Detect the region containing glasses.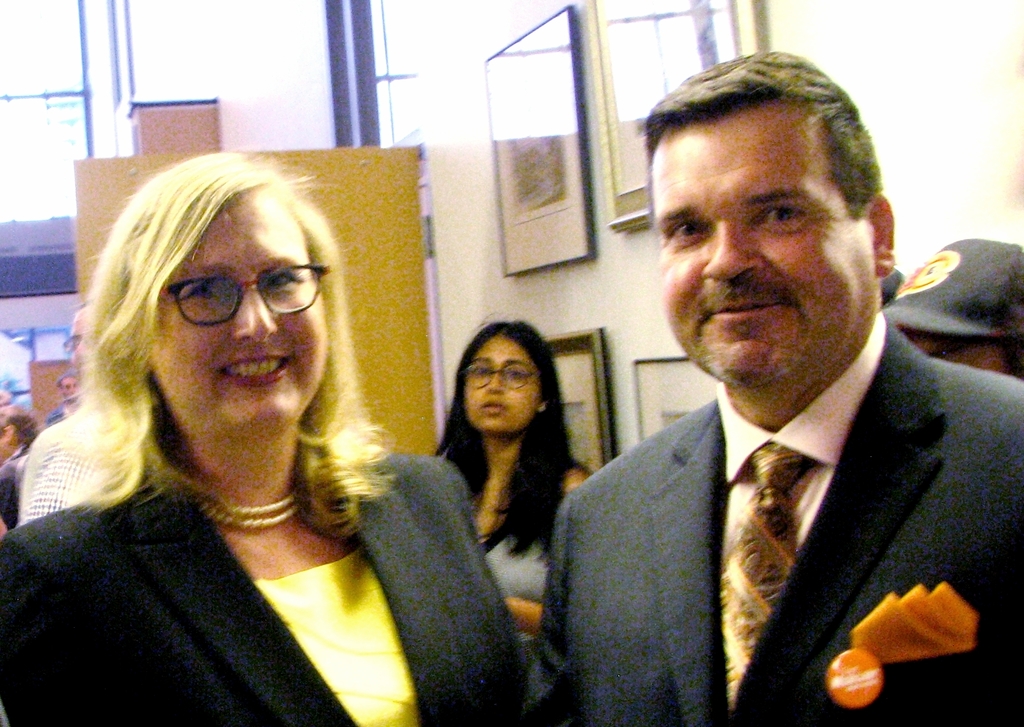
Rect(130, 258, 335, 334).
